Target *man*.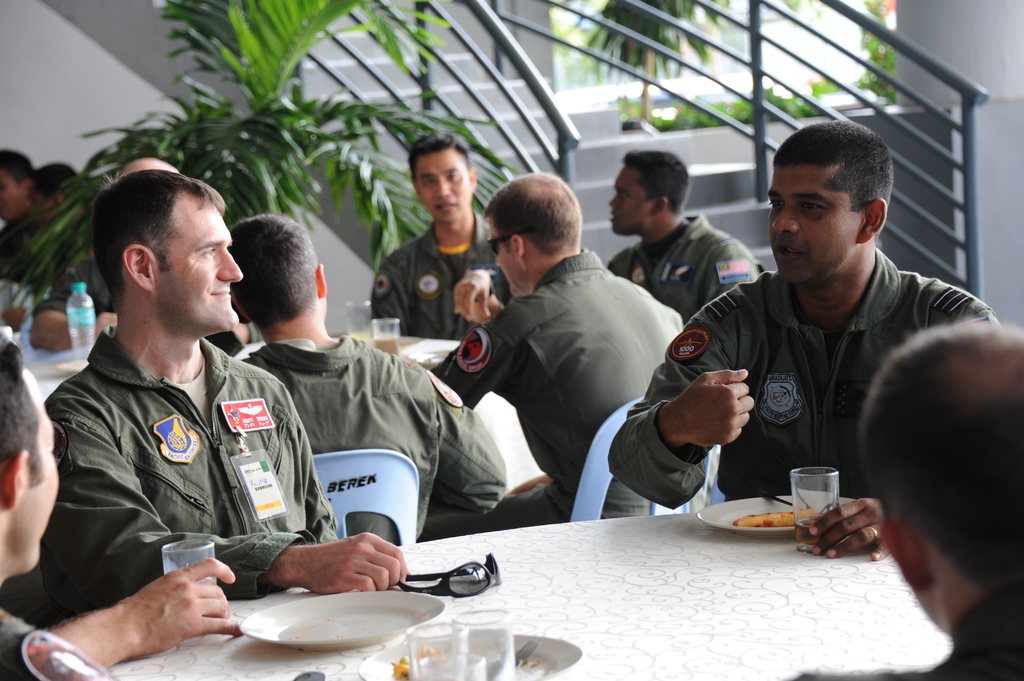
Target region: 418,174,683,541.
